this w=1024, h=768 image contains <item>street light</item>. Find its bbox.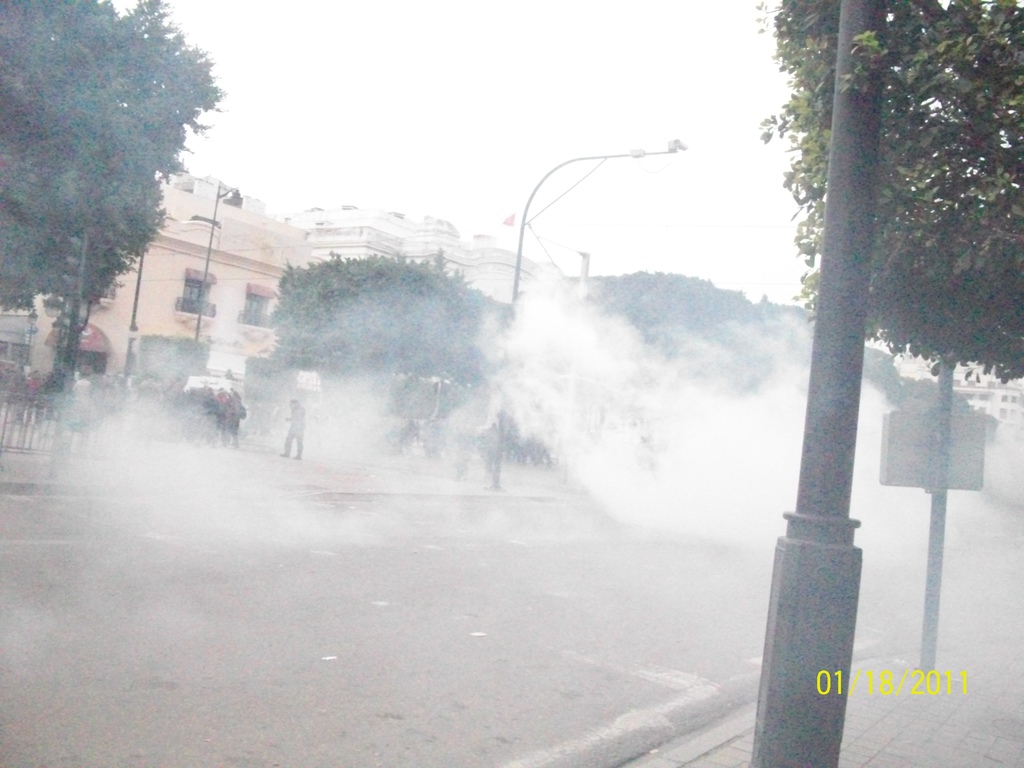
{"left": 496, "top": 147, "right": 675, "bottom": 475}.
